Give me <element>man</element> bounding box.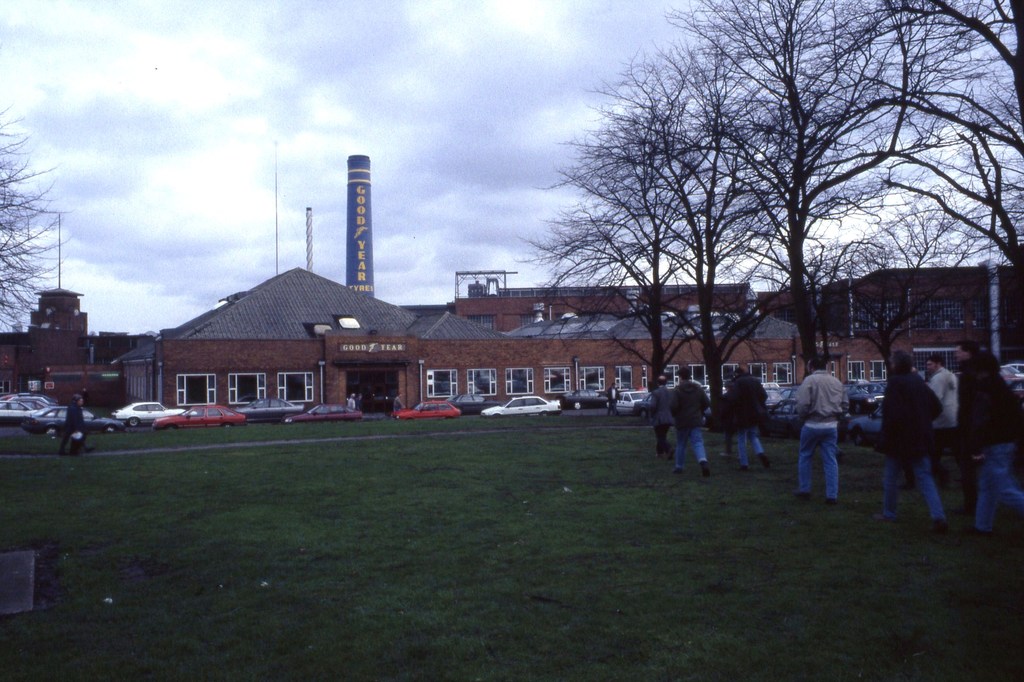
60,396,88,458.
